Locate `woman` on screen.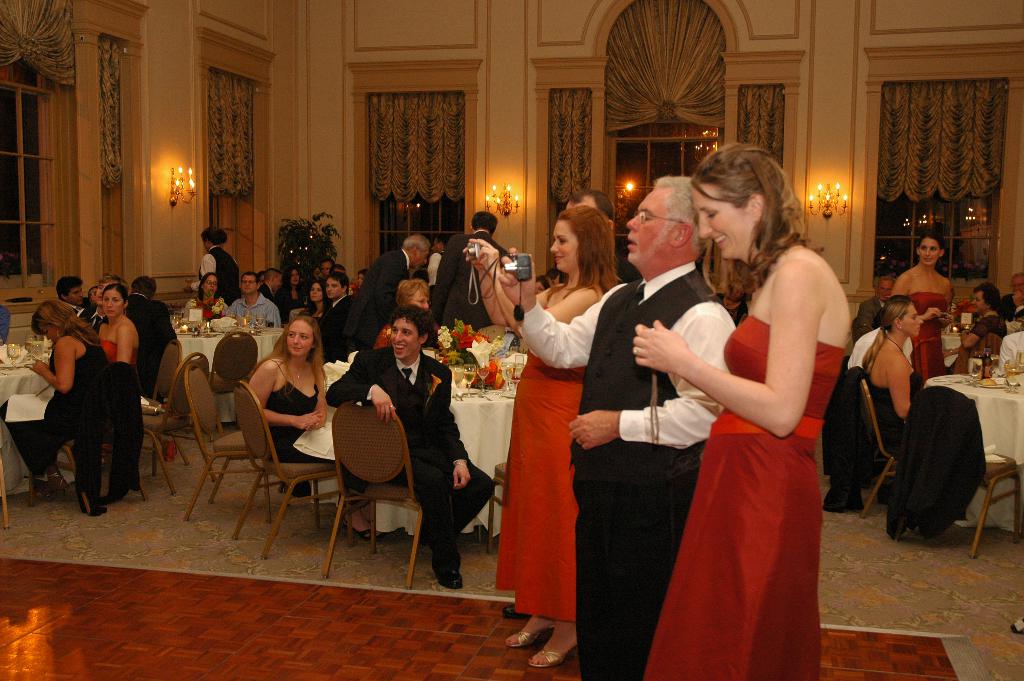
On screen at {"x1": 855, "y1": 298, "x2": 991, "y2": 542}.
